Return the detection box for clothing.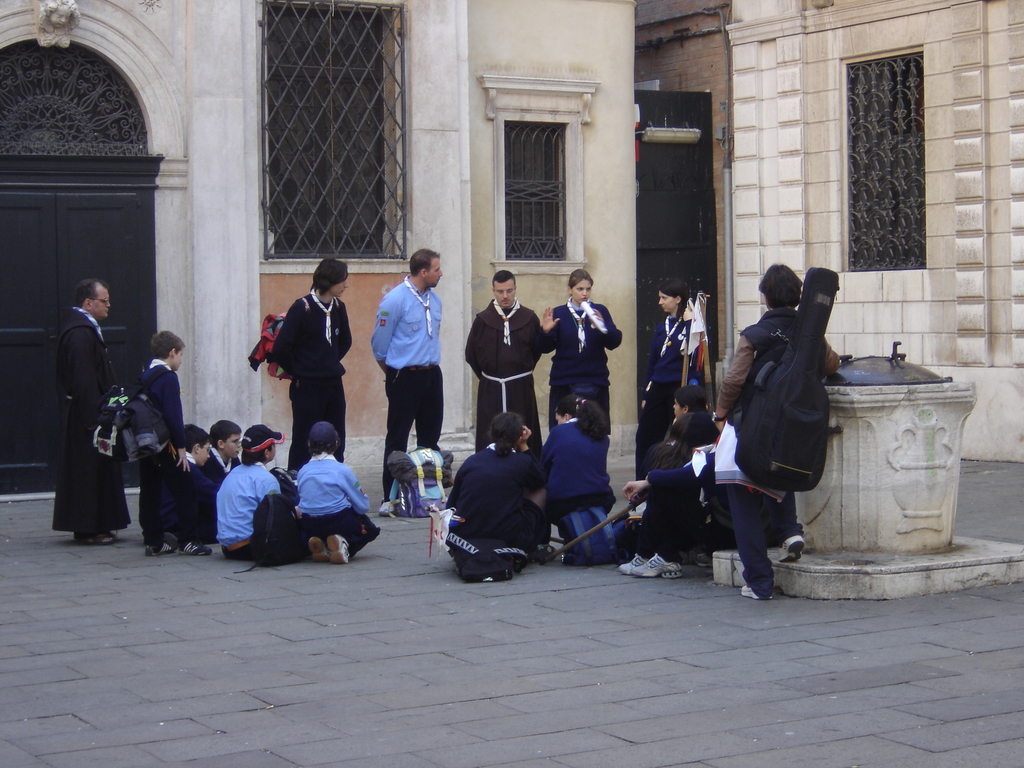
(x1=156, y1=450, x2=218, y2=540).
